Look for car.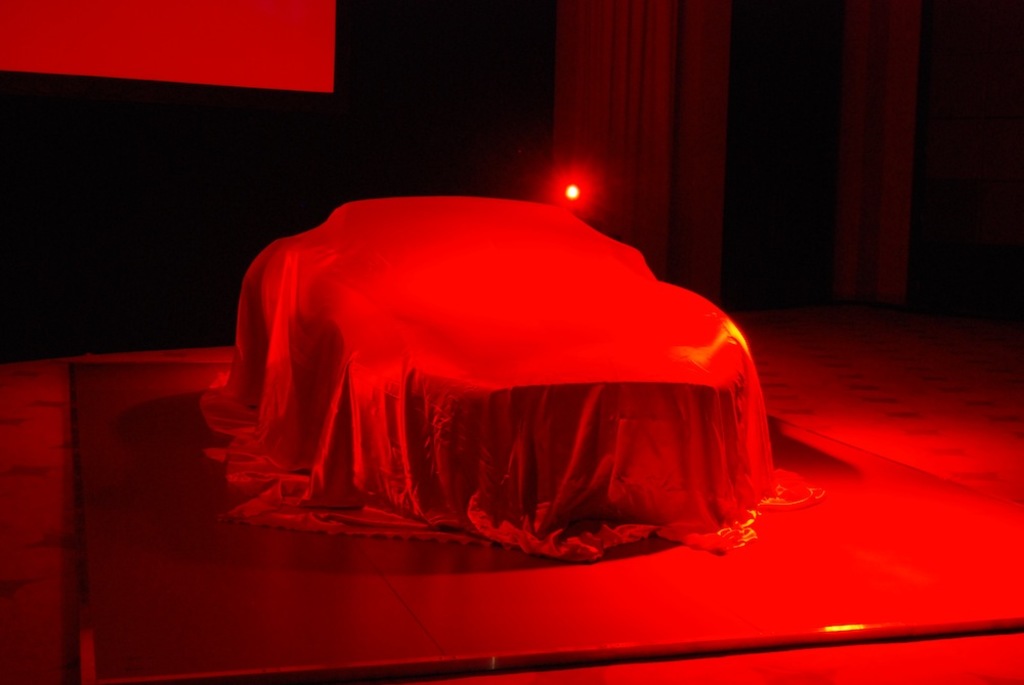
Found: {"x1": 243, "y1": 192, "x2": 743, "y2": 510}.
